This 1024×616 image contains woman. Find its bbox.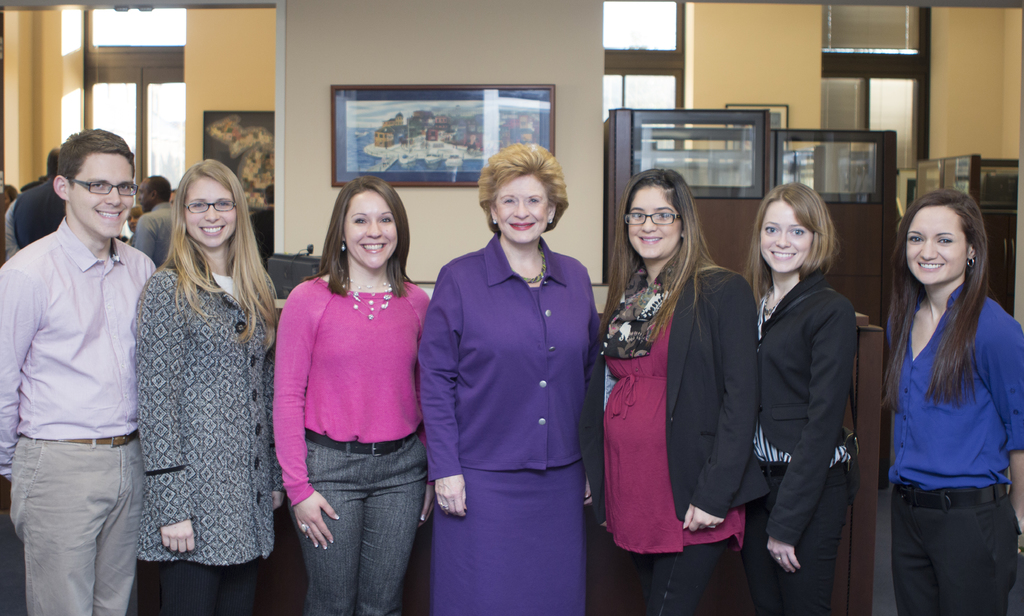
{"left": 273, "top": 174, "right": 438, "bottom": 615}.
